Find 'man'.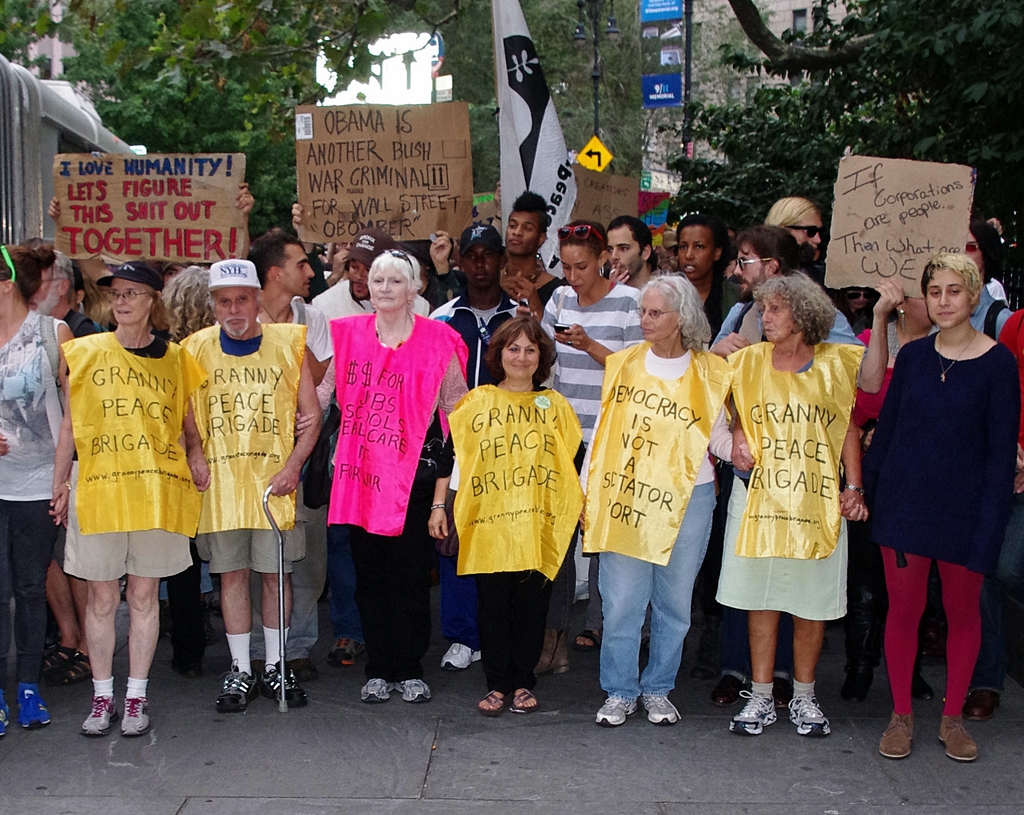
box=[666, 217, 737, 376].
